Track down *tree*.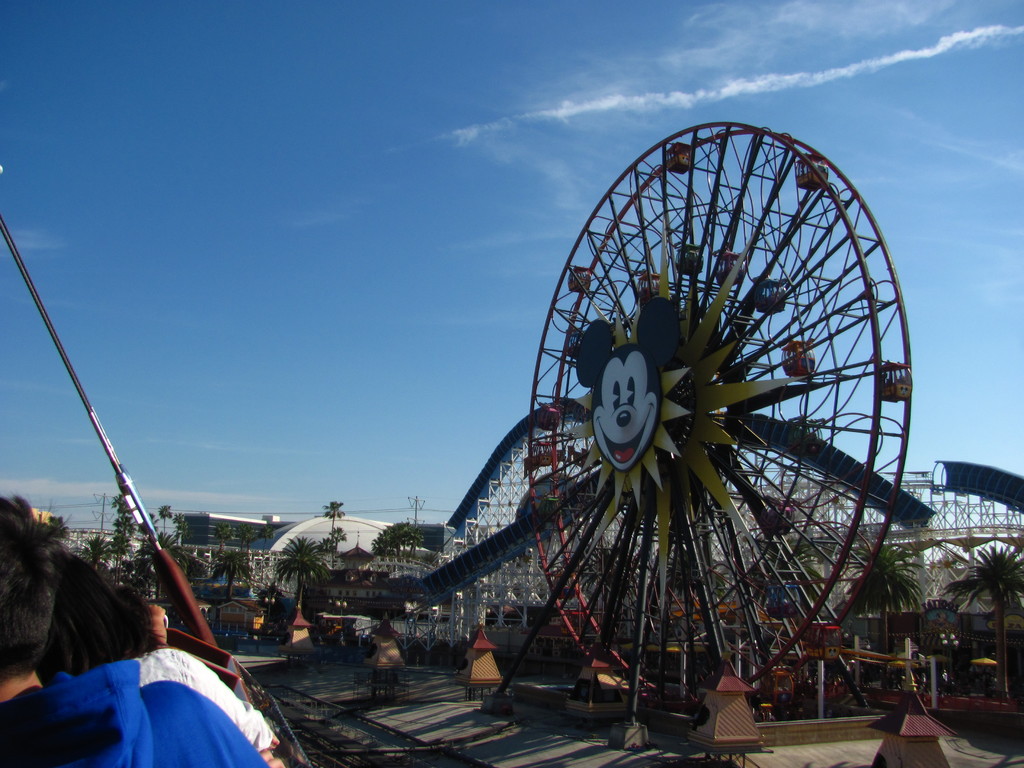
Tracked to locate(321, 501, 348, 560).
